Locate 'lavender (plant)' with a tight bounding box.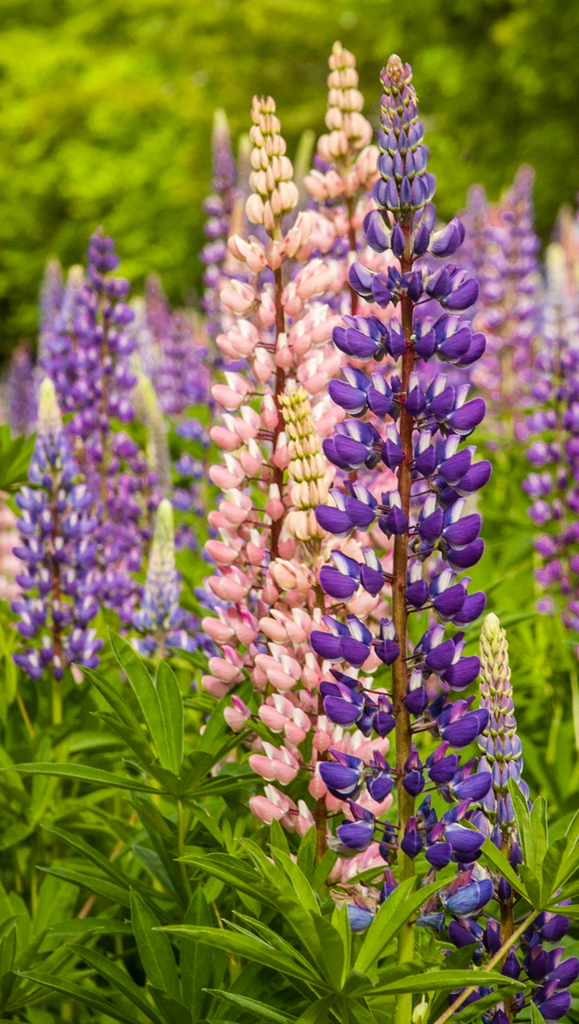
bbox(457, 219, 518, 421).
